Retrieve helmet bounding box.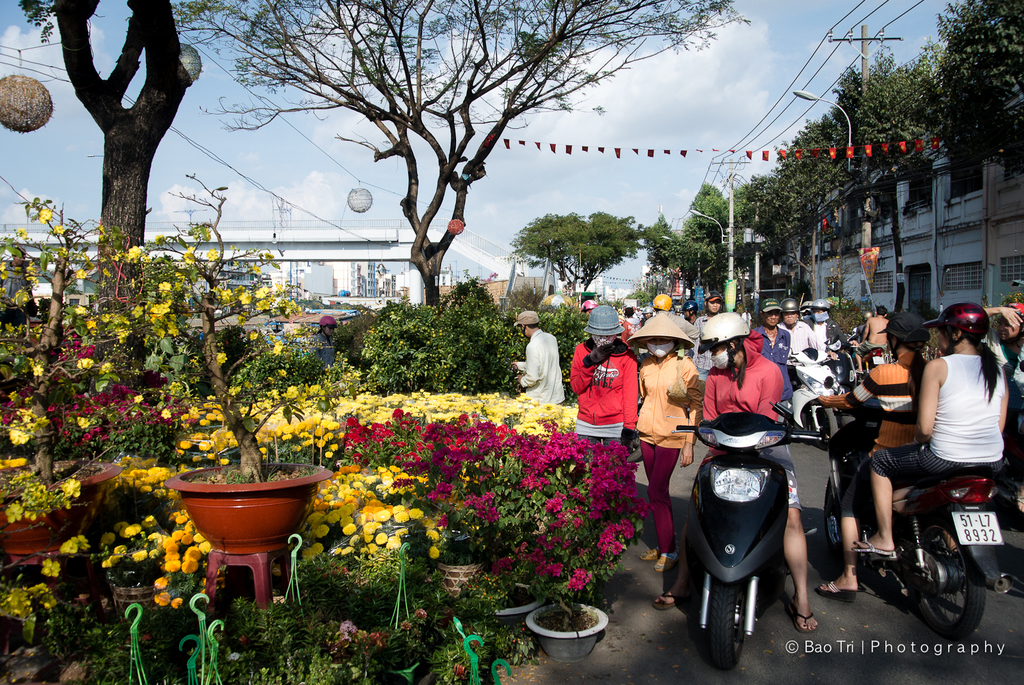
Bounding box: [679,300,702,321].
